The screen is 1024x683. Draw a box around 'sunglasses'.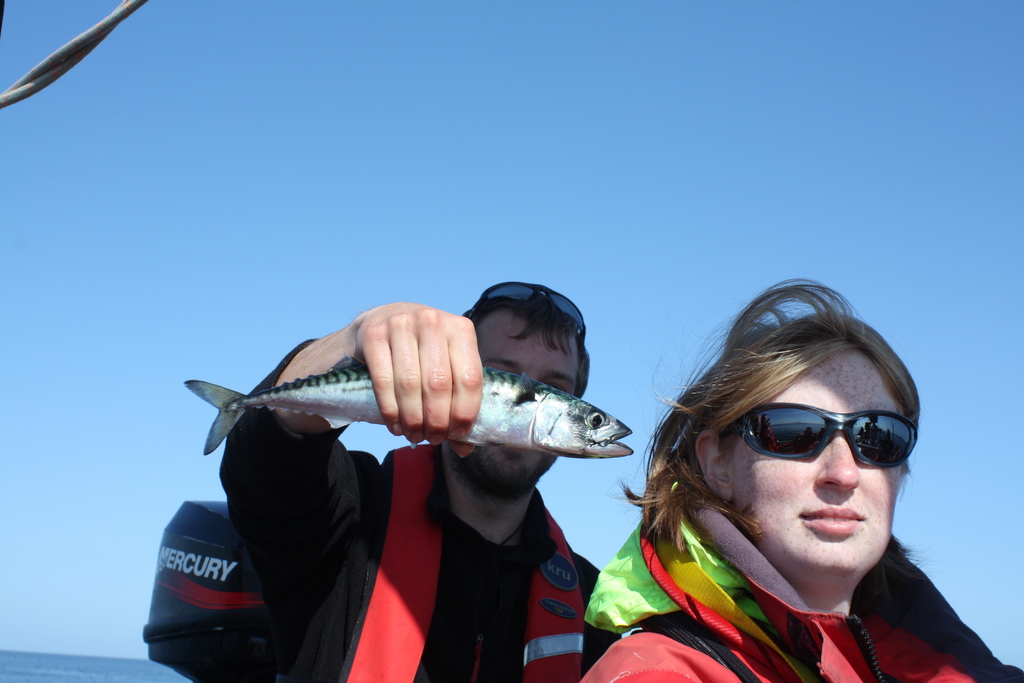
left=716, top=403, right=918, bottom=471.
